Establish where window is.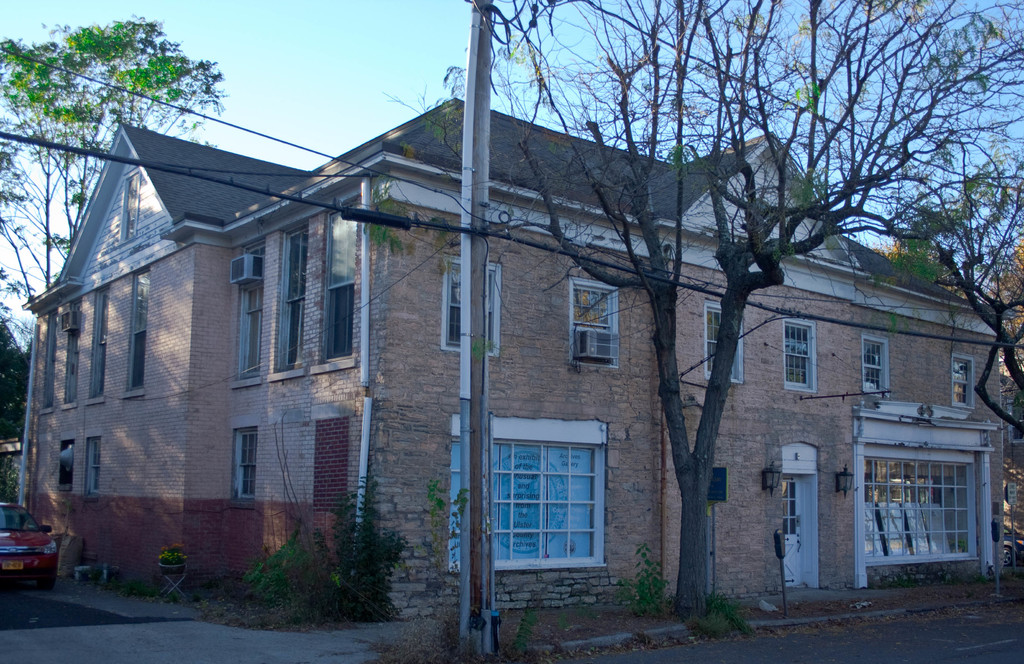
Established at <region>444, 257, 500, 356</region>.
